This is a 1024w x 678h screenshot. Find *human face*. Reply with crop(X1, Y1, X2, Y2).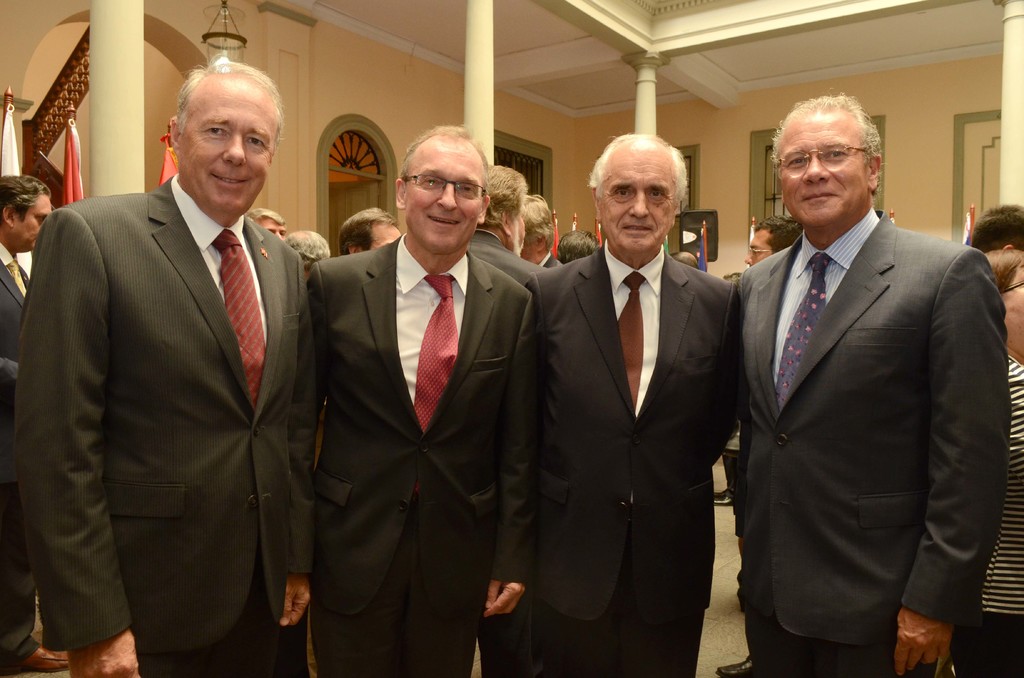
crop(1004, 264, 1023, 356).
